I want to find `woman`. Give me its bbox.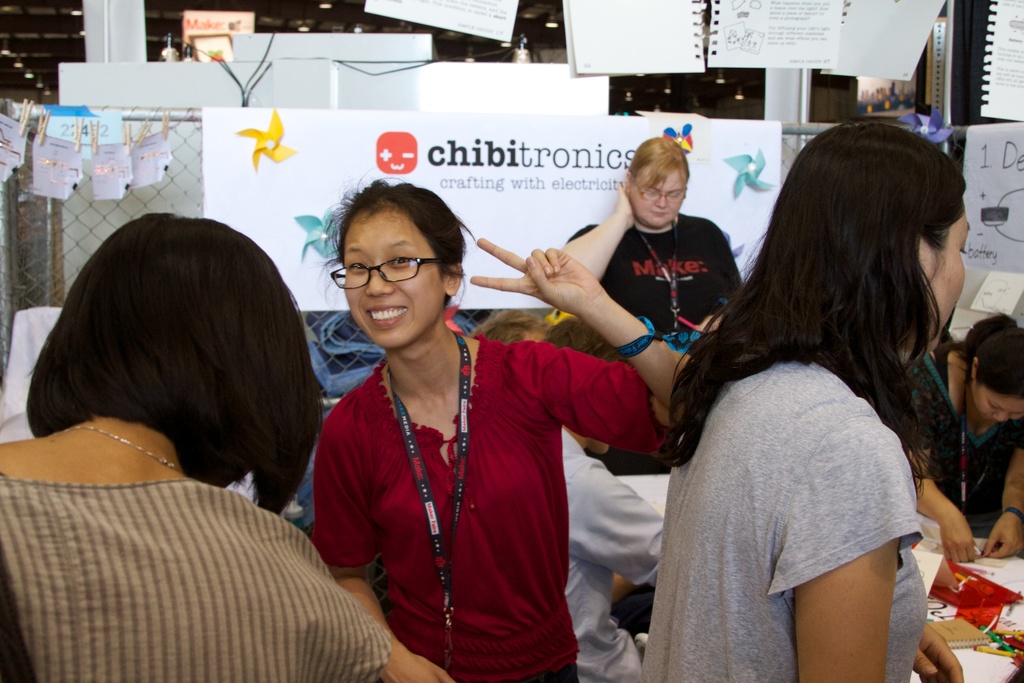
[x1=892, y1=309, x2=1023, y2=566].
